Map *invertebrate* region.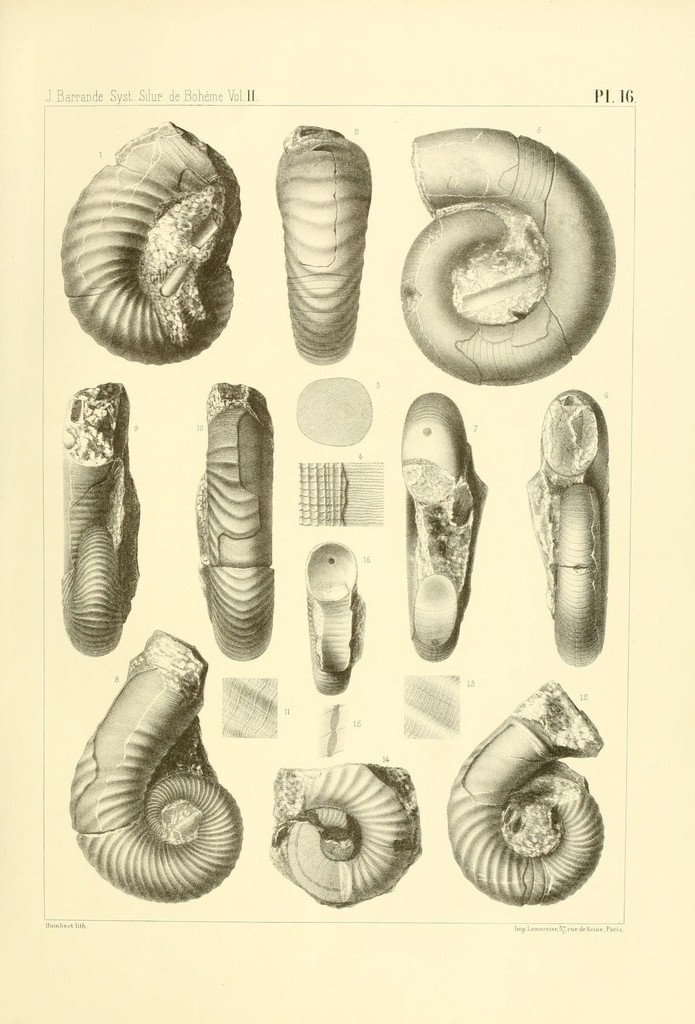
Mapped to 405/391/489/662.
